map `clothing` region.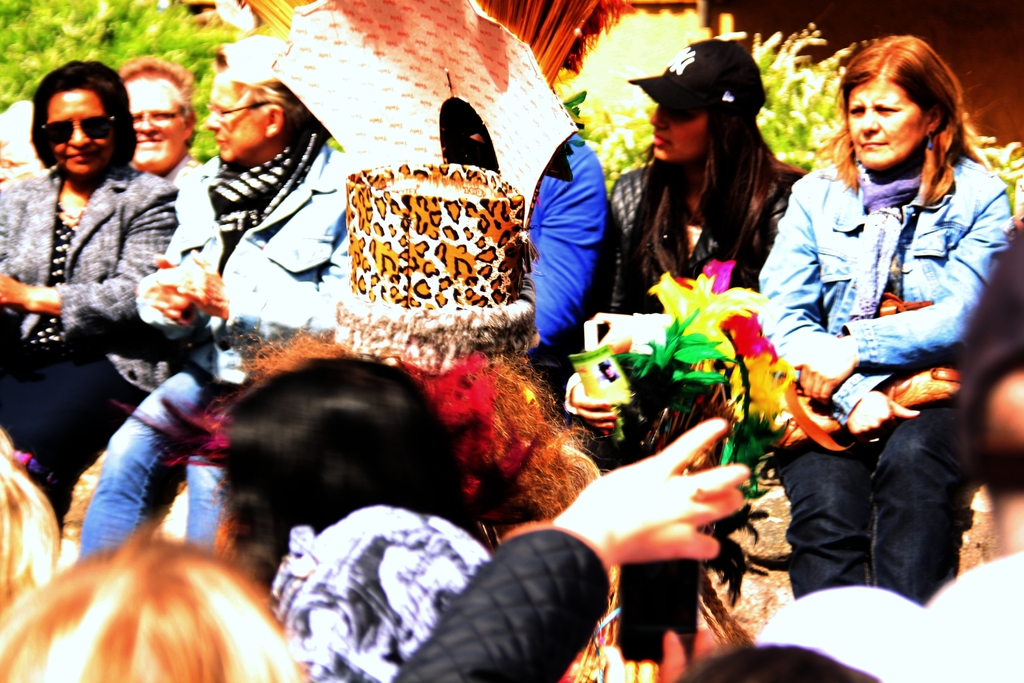
Mapped to l=559, t=152, r=794, b=412.
